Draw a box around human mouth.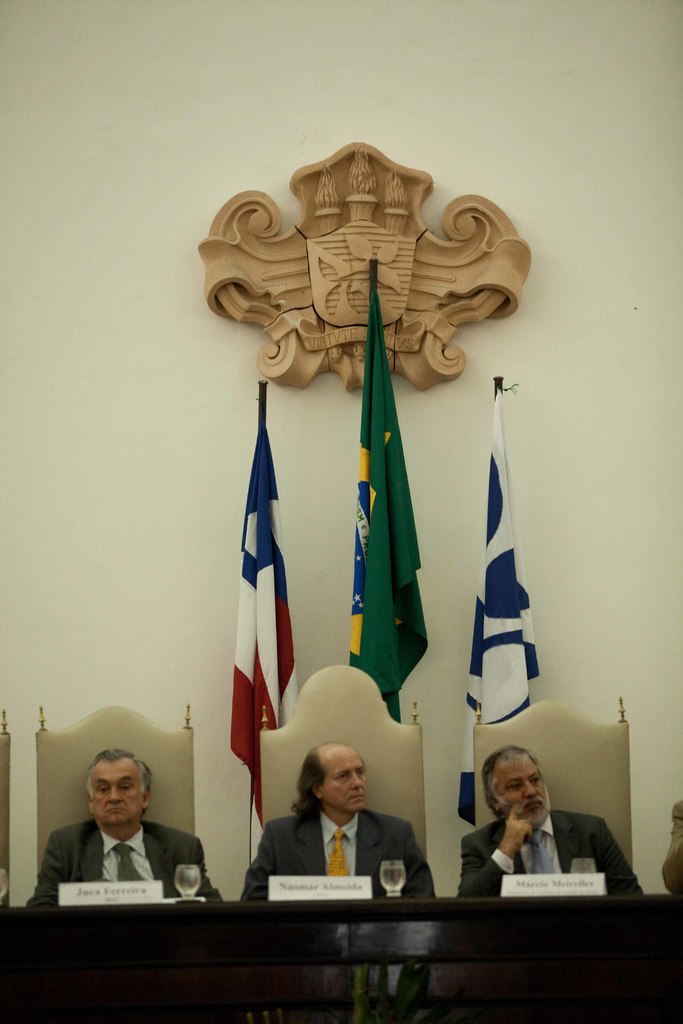
{"x1": 520, "y1": 800, "x2": 541, "y2": 817}.
